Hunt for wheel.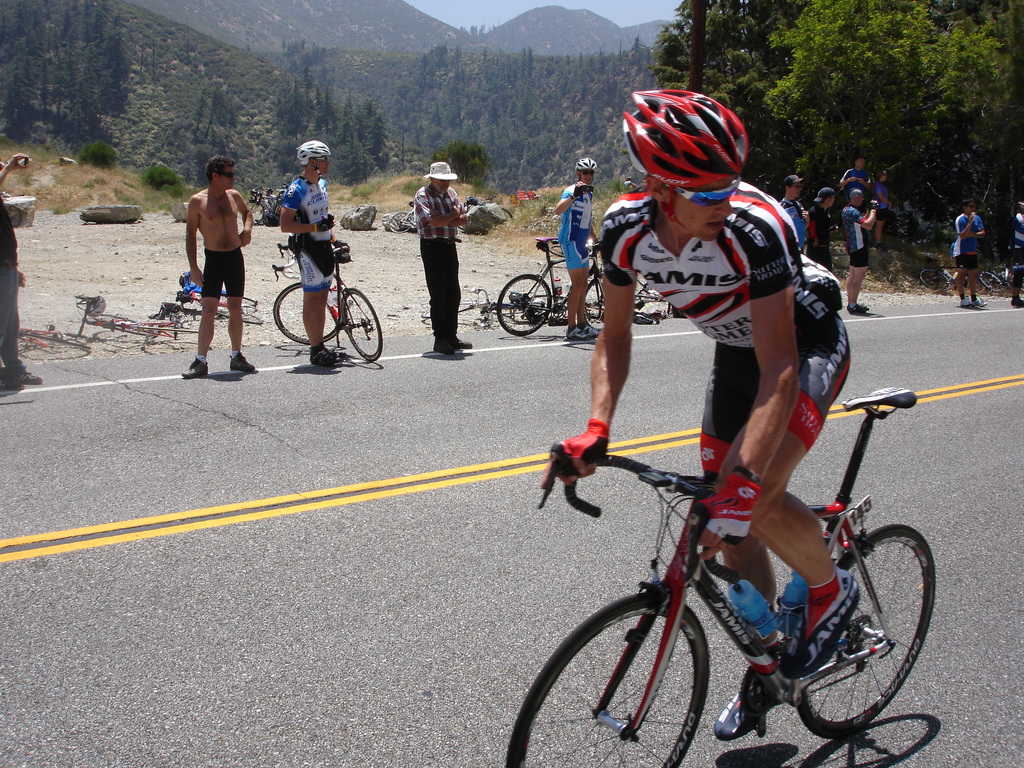
Hunted down at 984 270 1007 291.
